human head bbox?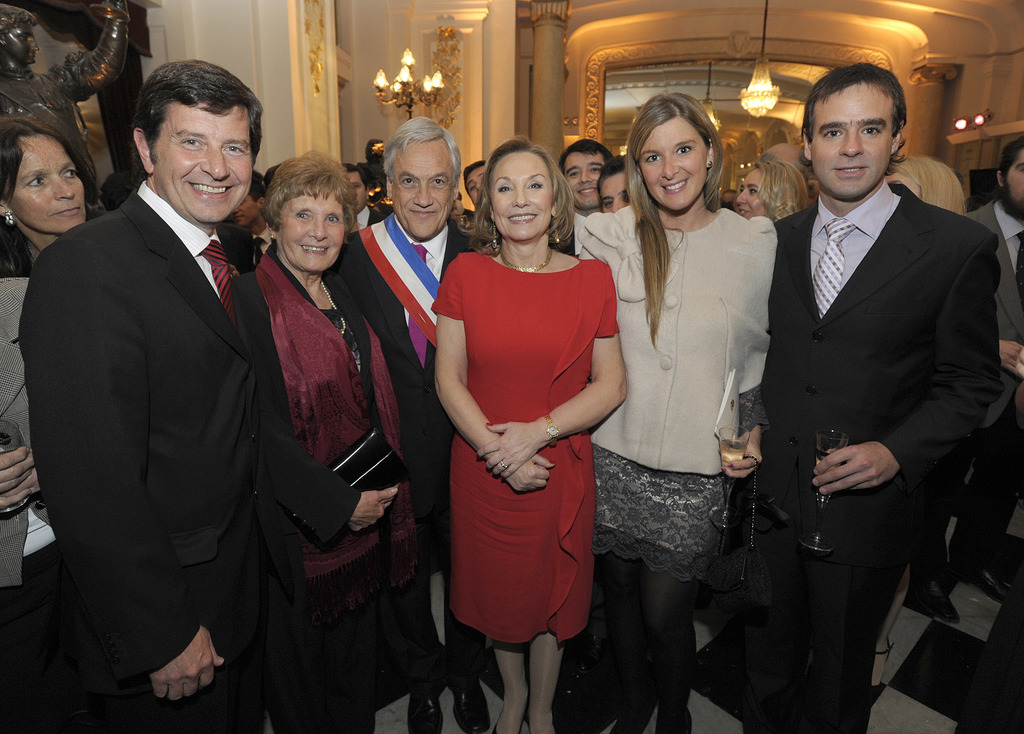
(554, 136, 615, 212)
